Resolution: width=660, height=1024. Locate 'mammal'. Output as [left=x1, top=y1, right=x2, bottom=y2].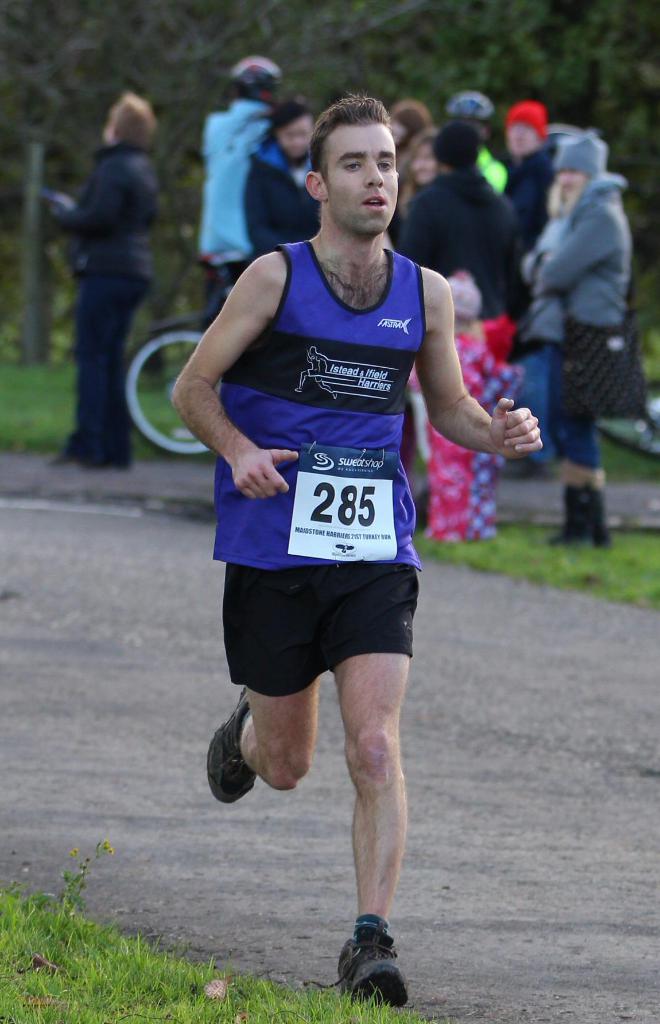
[left=236, top=97, right=317, bottom=263].
